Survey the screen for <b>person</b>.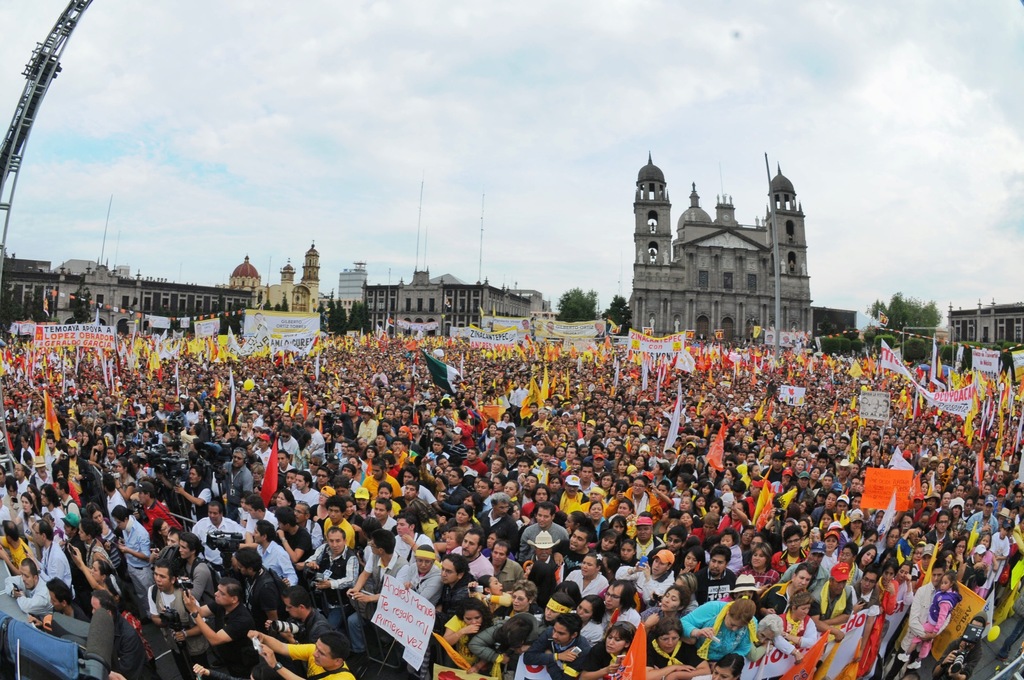
Survey found: 253,428,273,467.
